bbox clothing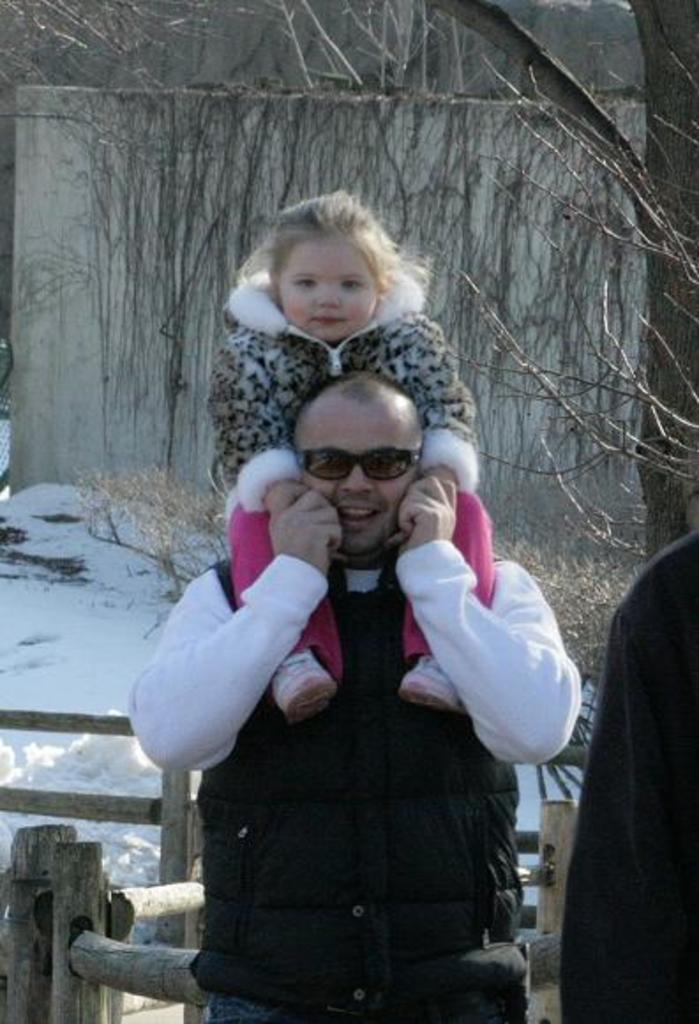
bbox(203, 275, 480, 681)
